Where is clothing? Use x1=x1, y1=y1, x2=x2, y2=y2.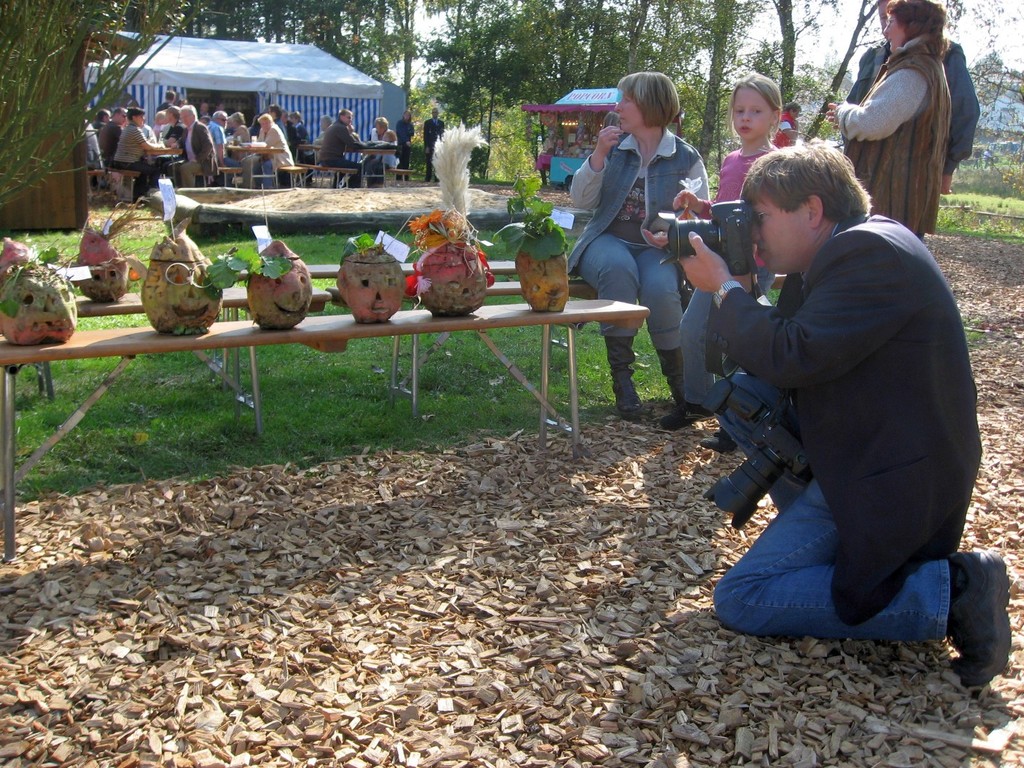
x1=204, y1=117, x2=241, y2=188.
